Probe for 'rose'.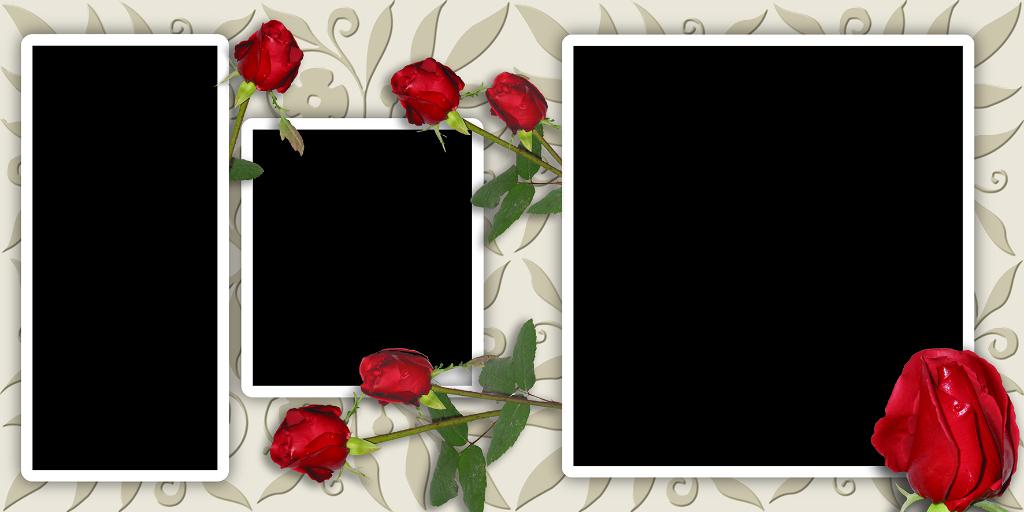
Probe result: crop(232, 19, 305, 90).
